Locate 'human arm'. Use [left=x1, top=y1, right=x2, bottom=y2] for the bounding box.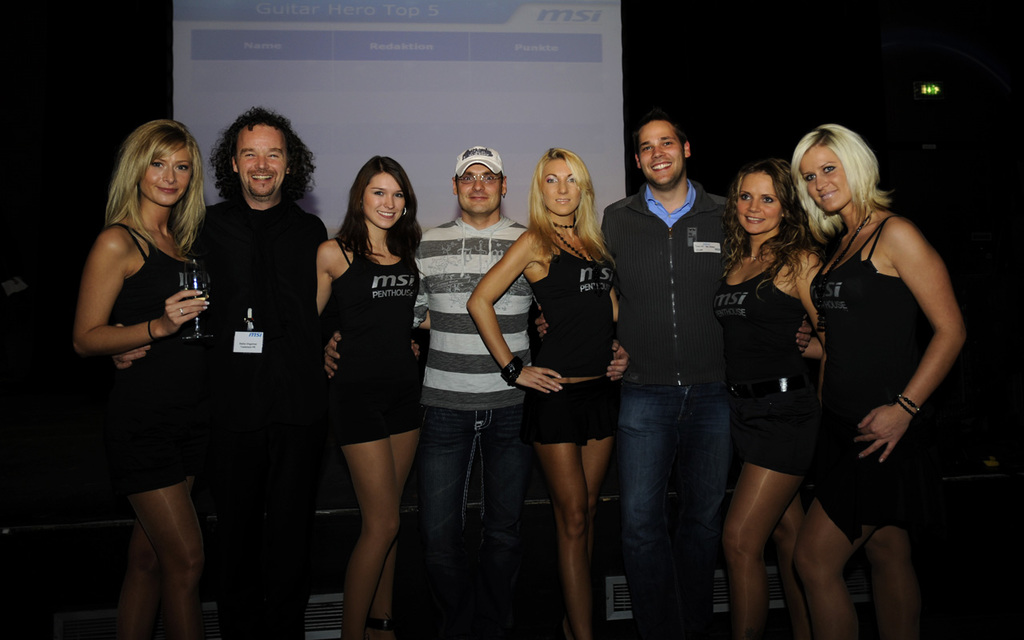
[left=610, top=290, right=622, bottom=325].
